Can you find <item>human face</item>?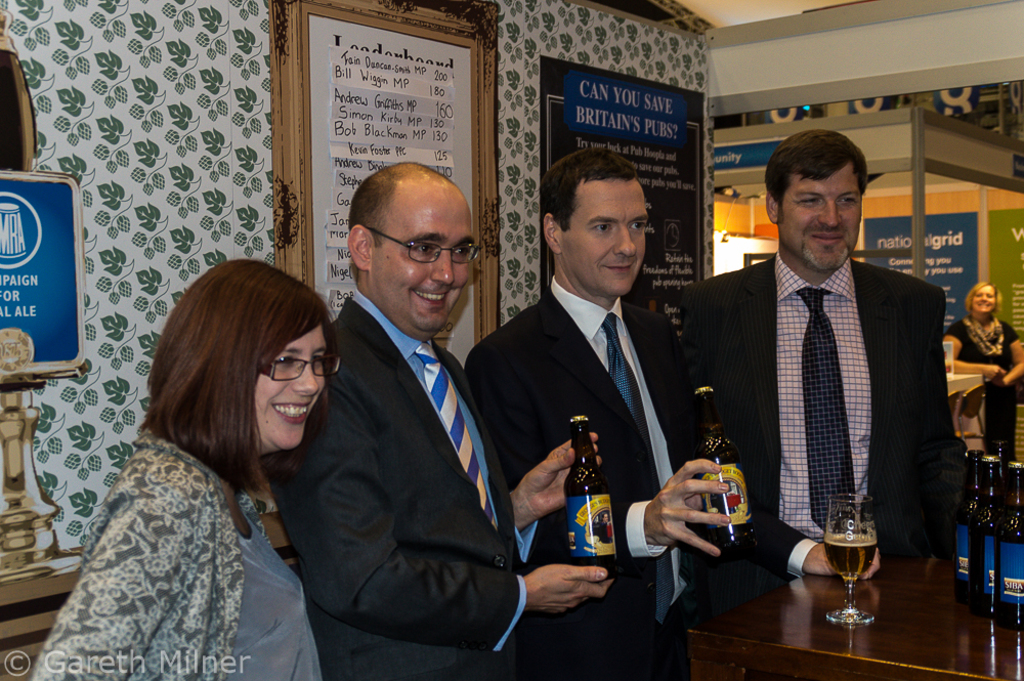
Yes, bounding box: 970:284:996:316.
